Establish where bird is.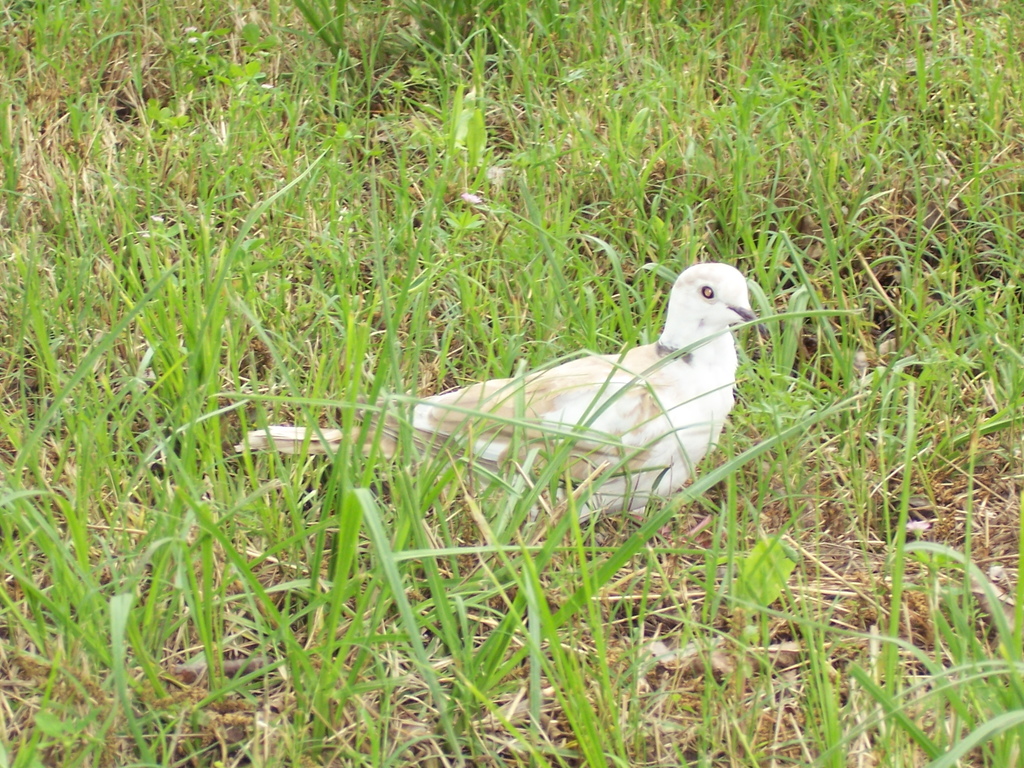
Established at 223:260:777:553.
